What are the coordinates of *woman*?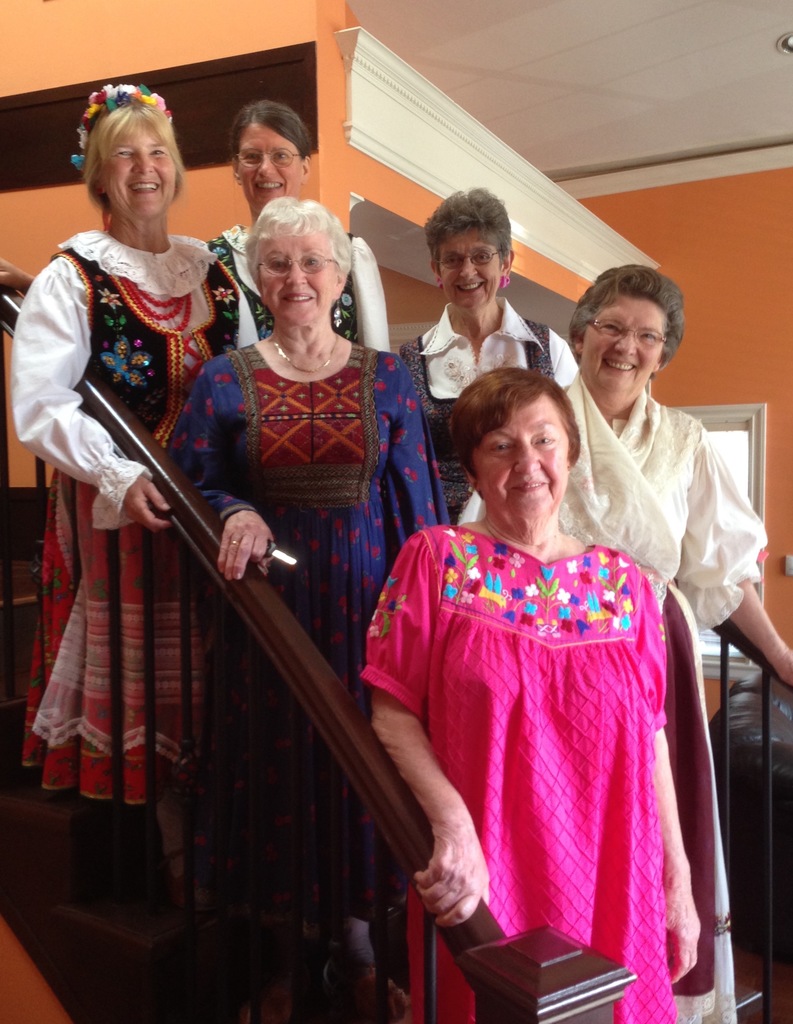
bbox(19, 83, 259, 805).
